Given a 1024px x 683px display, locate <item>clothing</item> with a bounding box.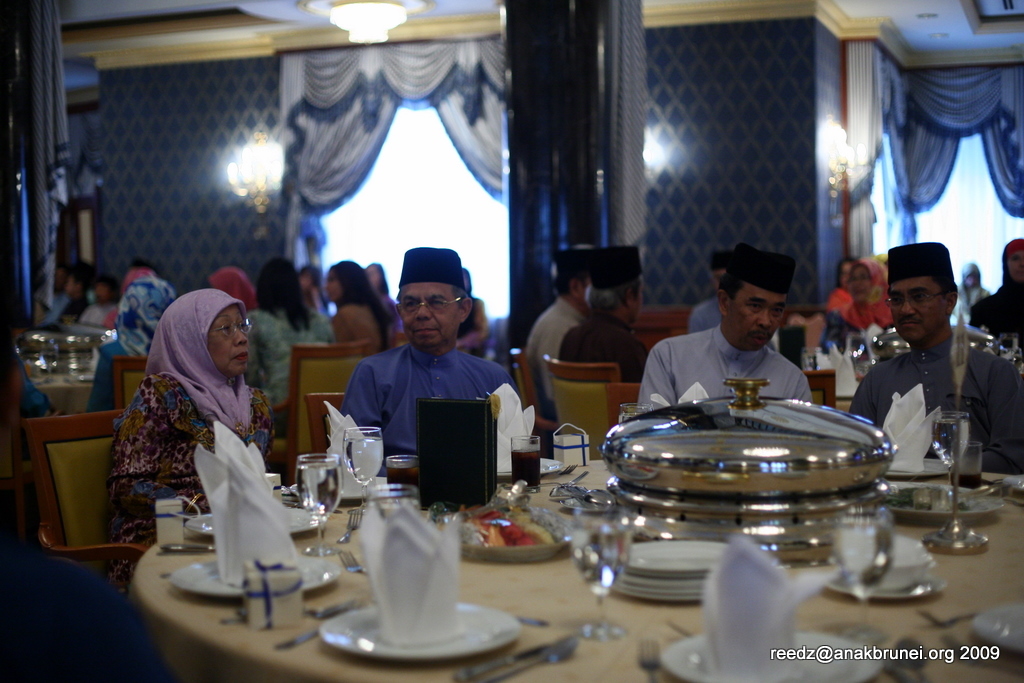
Located: (left=344, top=337, right=535, bottom=481).
